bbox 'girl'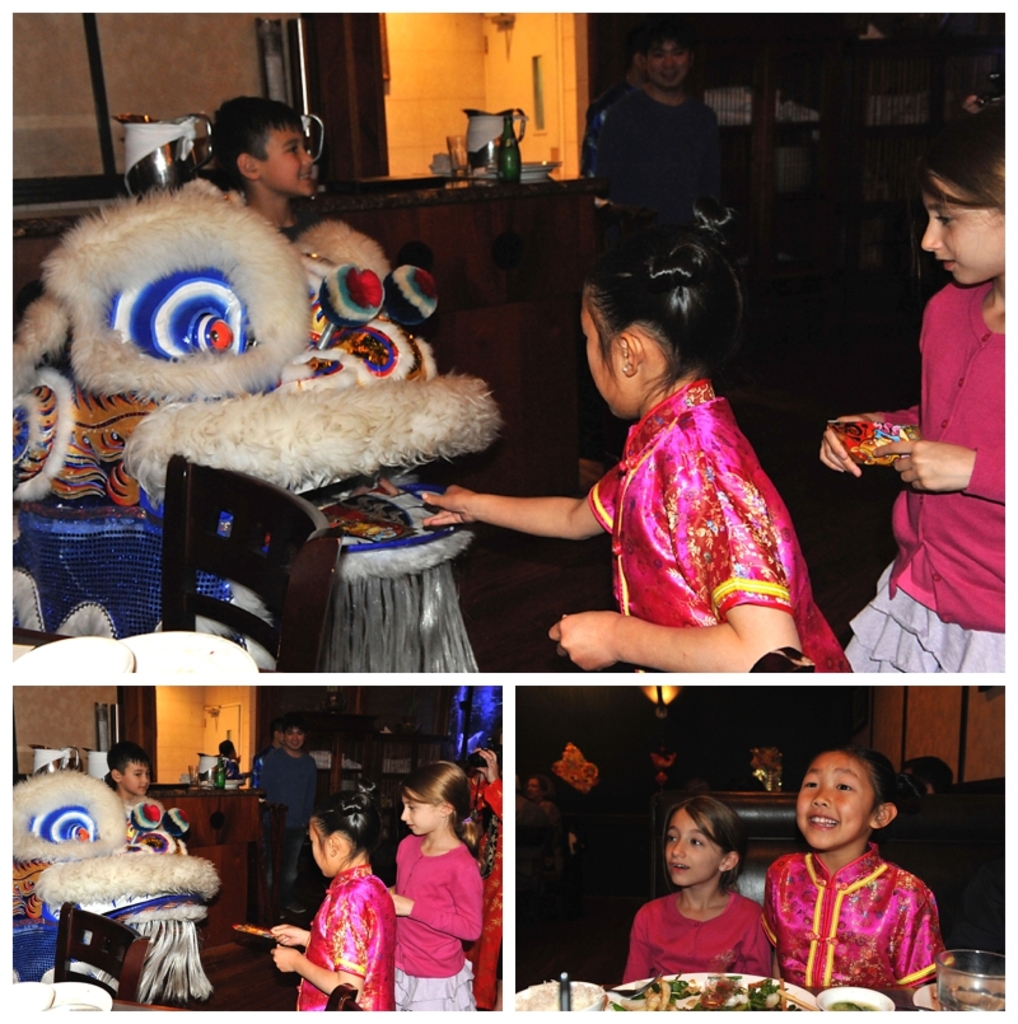
x1=761, y1=743, x2=953, y2=987
